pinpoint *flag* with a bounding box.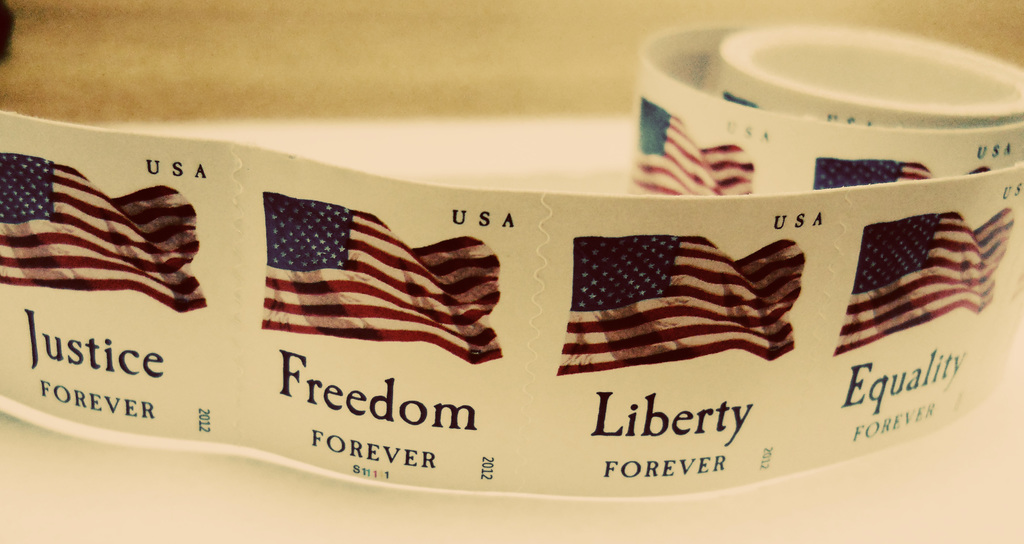
pyautogui.locateOnScreen(814, 156, 987, 196).
